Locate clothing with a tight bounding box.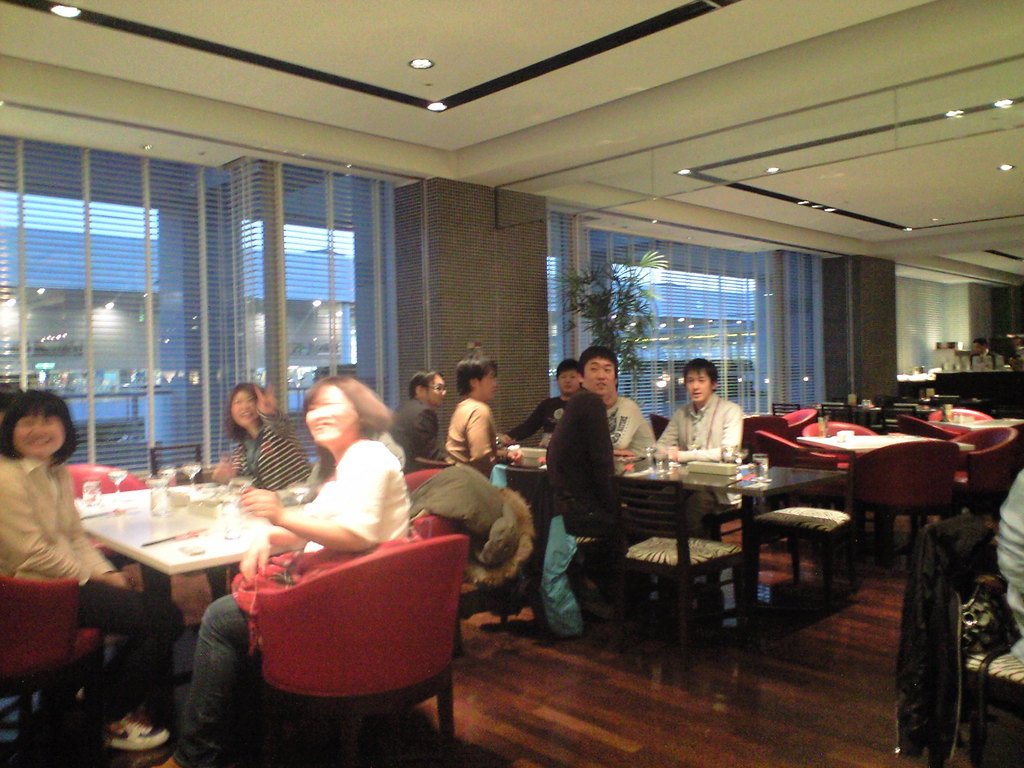
[x1=541, y1=383, x2=620, y2=525].
